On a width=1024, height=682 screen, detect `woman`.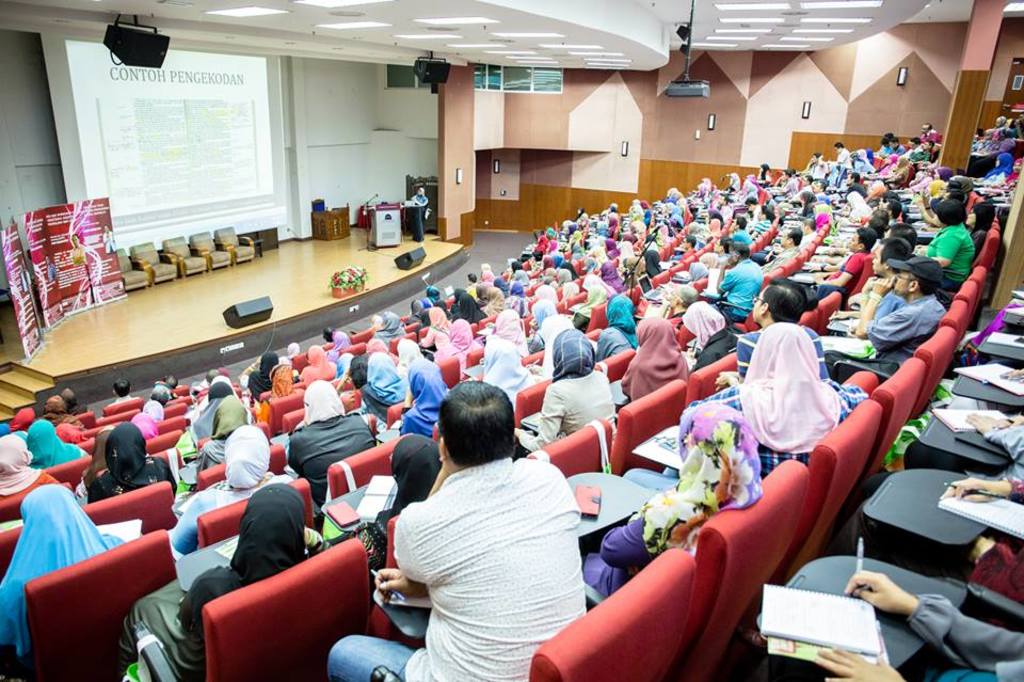
locate(681, 300, 737, 368).
